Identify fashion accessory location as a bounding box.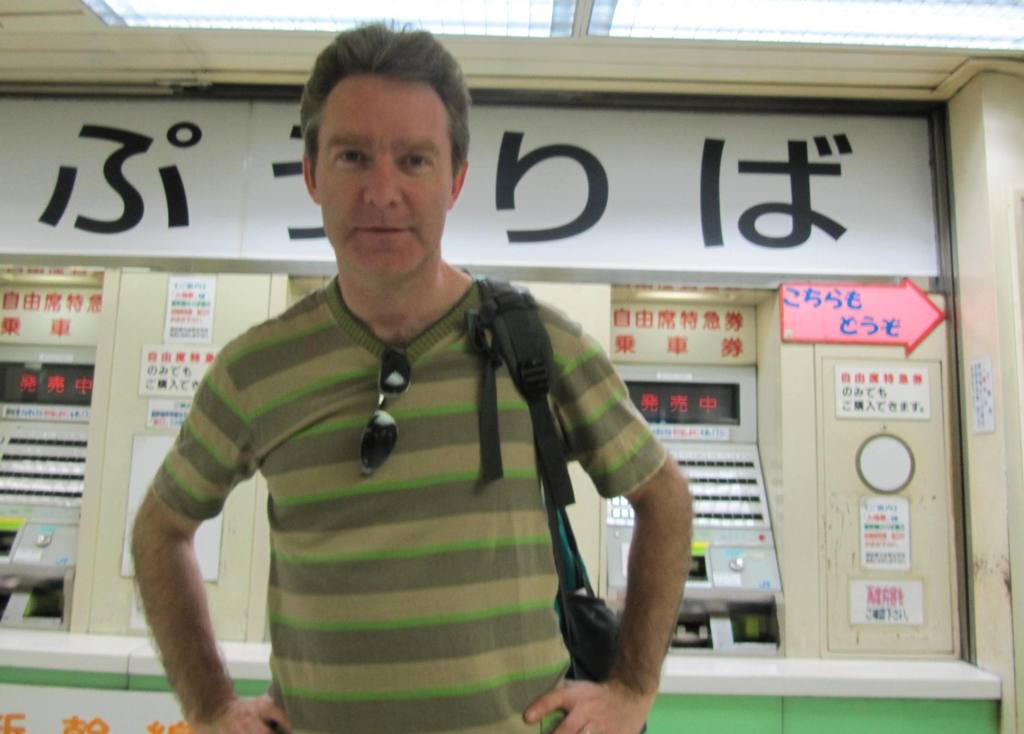
left=359, top=342, right=413, bottom=477.
